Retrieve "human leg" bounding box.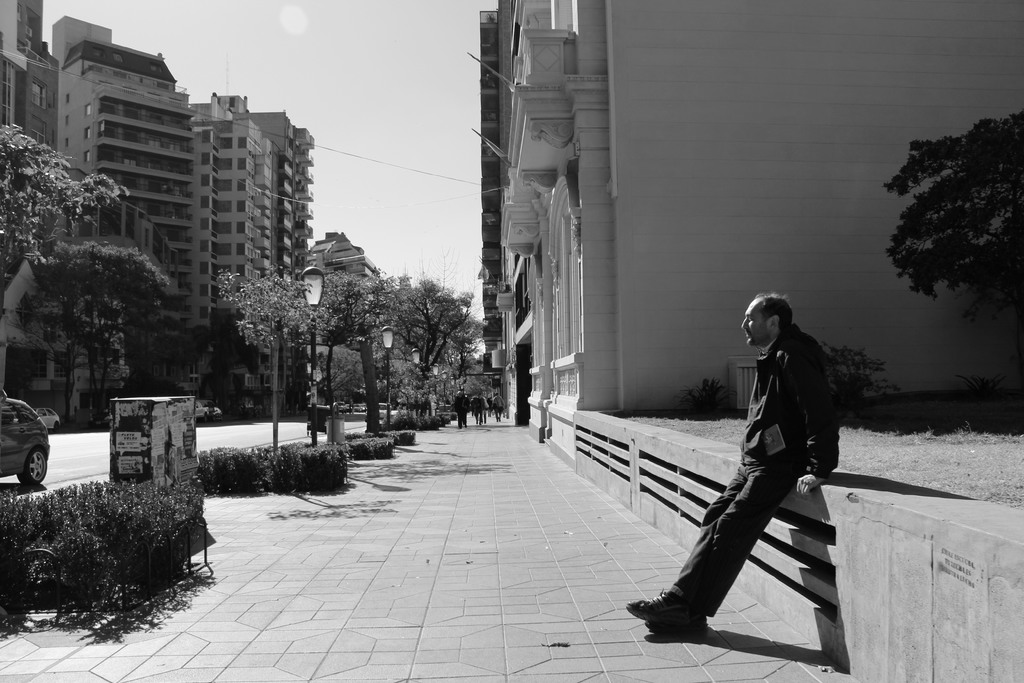
Bounding box: <region>653, 453, 753, 629</region>.
